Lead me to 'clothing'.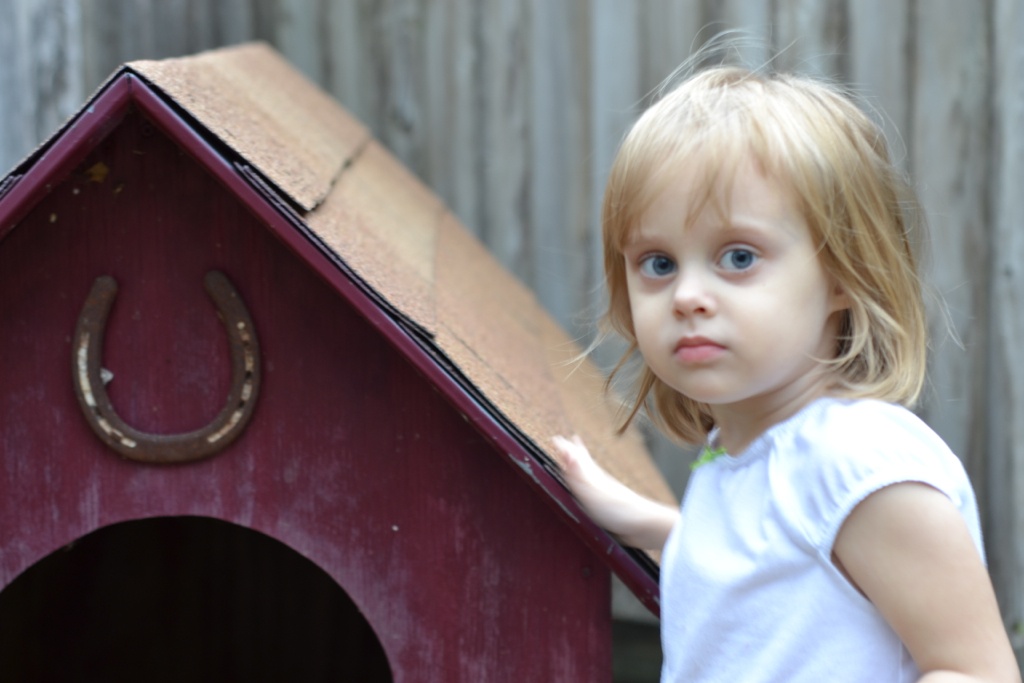
Lead to 648:377:999:682.
